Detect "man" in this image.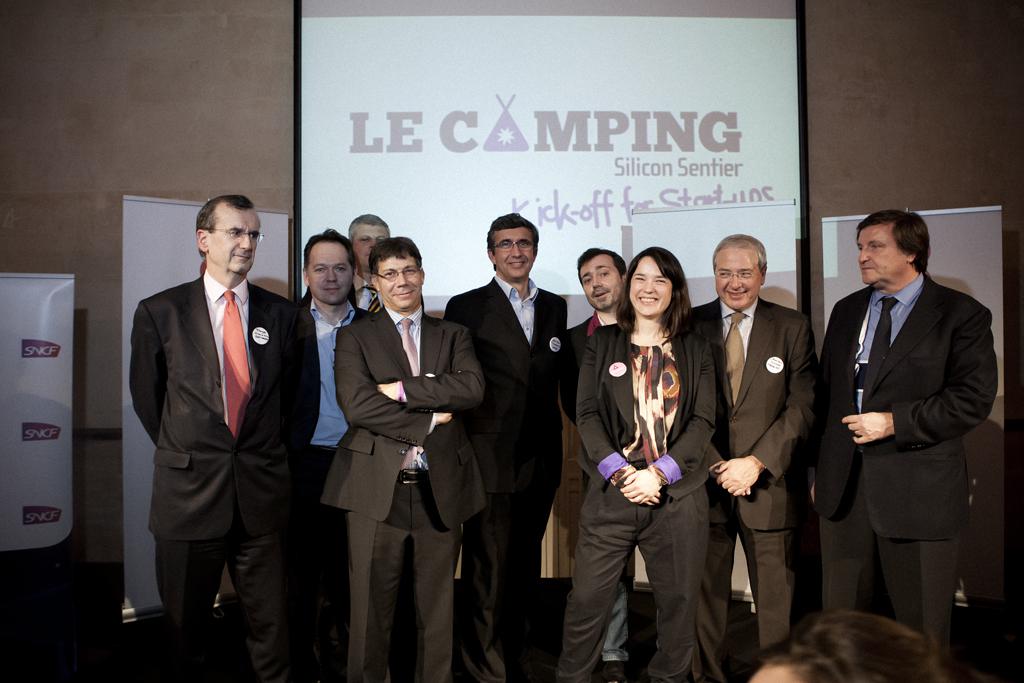
Detection: [283,228,380,682].
